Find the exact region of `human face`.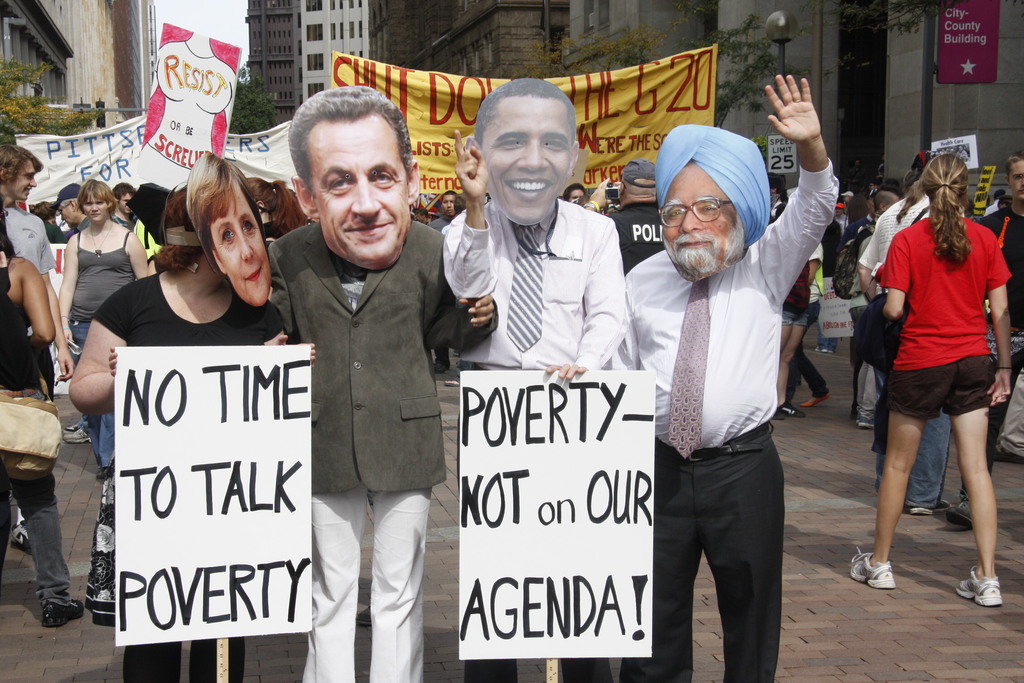
Exact region: crop(9, 158, 39, 199).
